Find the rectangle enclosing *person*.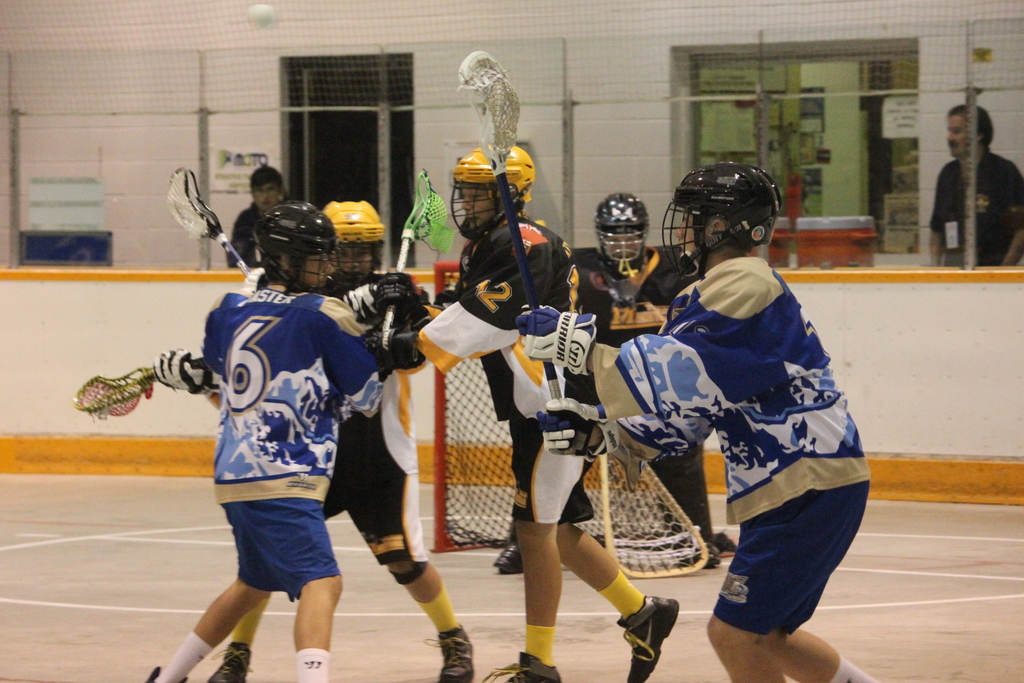
(925, 105, 1023, 267).
